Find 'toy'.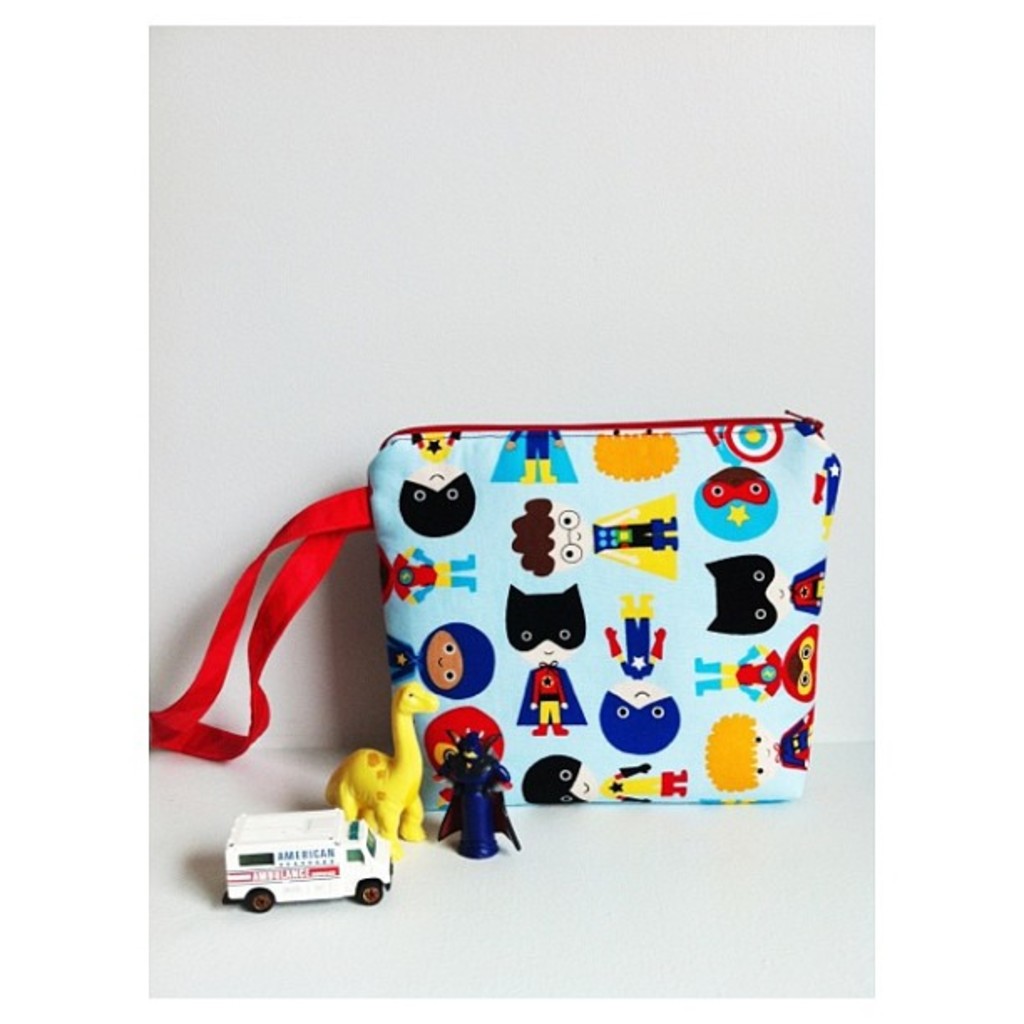
bbox=(703, 704, 812, 801).
